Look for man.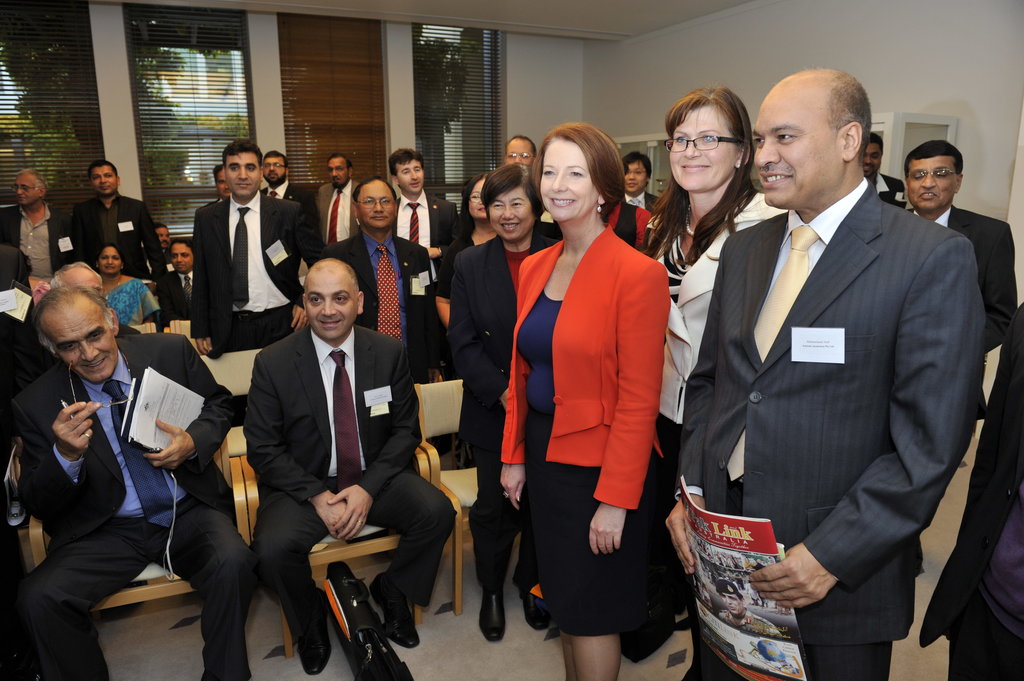
Found: [154,236,193,330].
